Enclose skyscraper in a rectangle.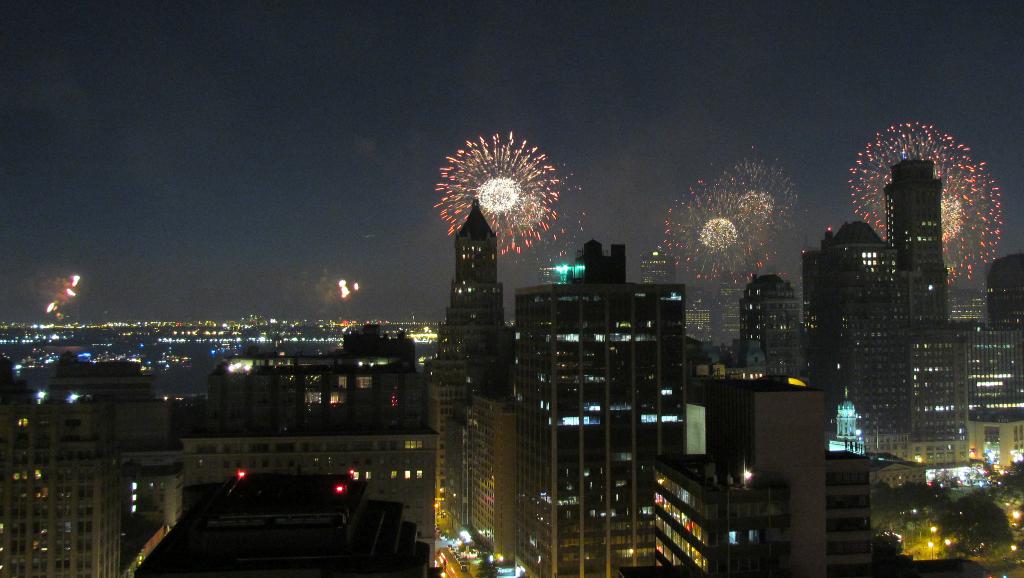
431, 197, 516, 565.
